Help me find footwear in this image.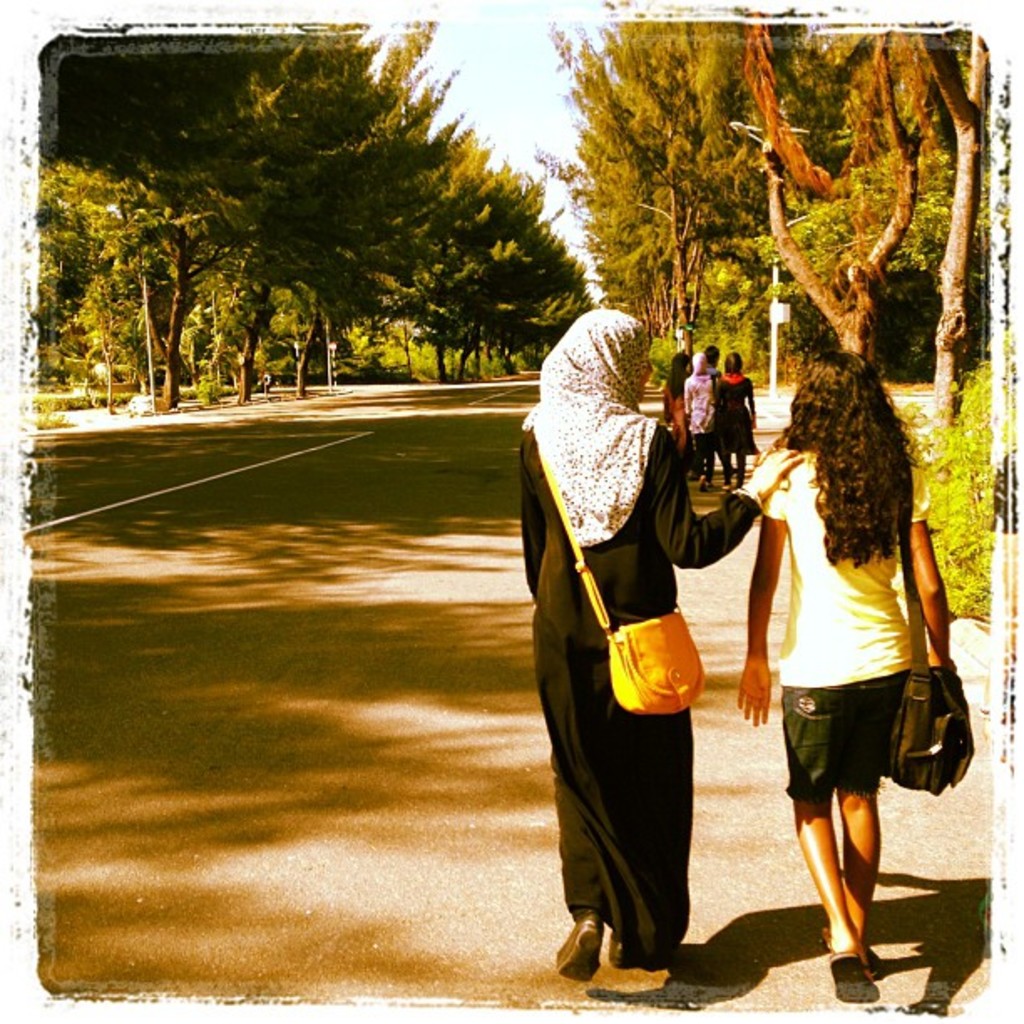
Found it: 552:912:606:984.
